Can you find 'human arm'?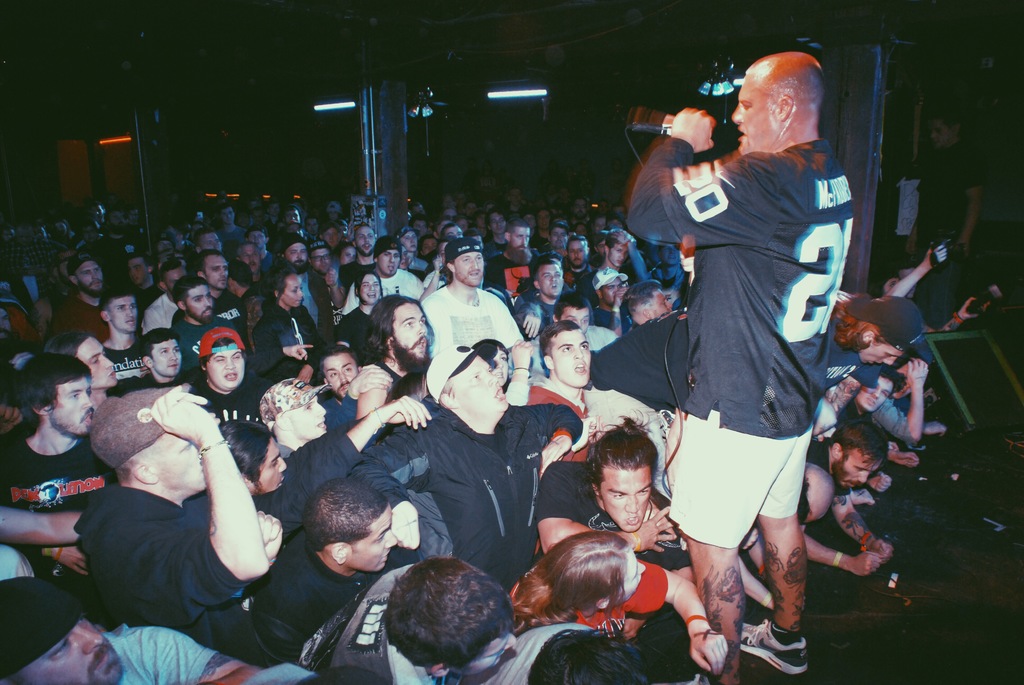
Yes, bounding box: box(0, 503, 84, 542).
